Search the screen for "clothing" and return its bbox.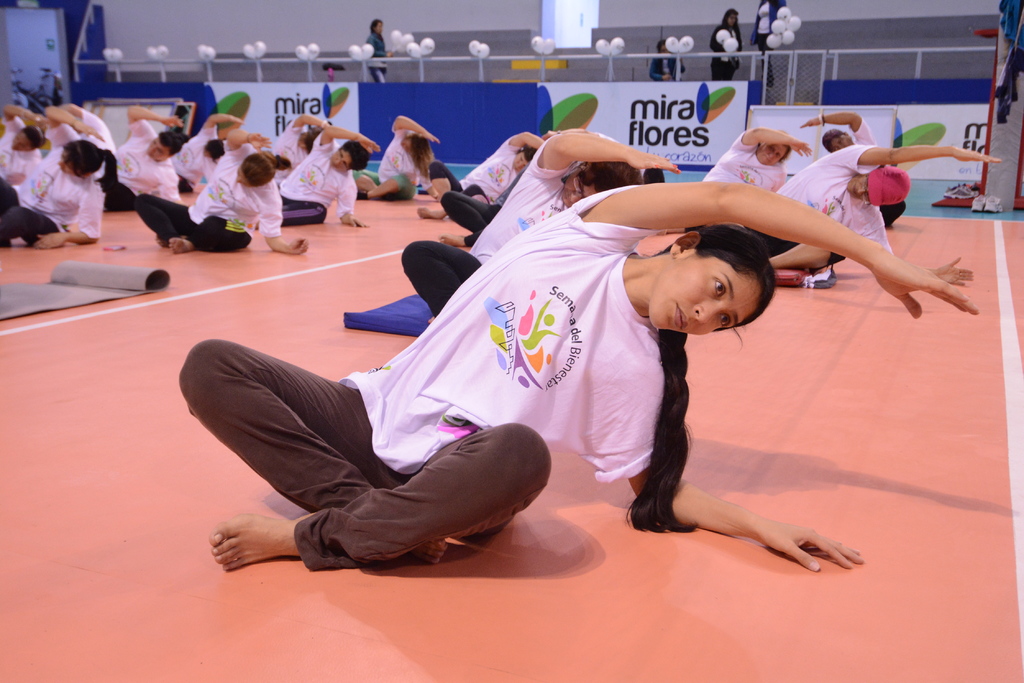
Found: bbox=[709, 20, 739, 79].
